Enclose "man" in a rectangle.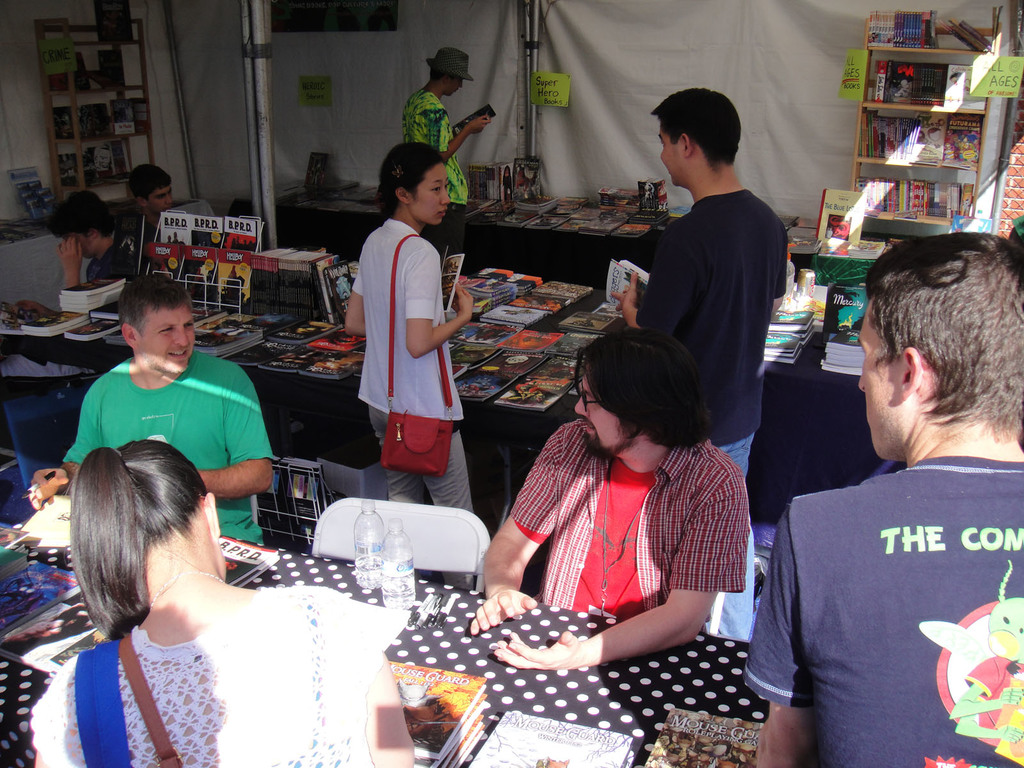
54 283 276 547.
